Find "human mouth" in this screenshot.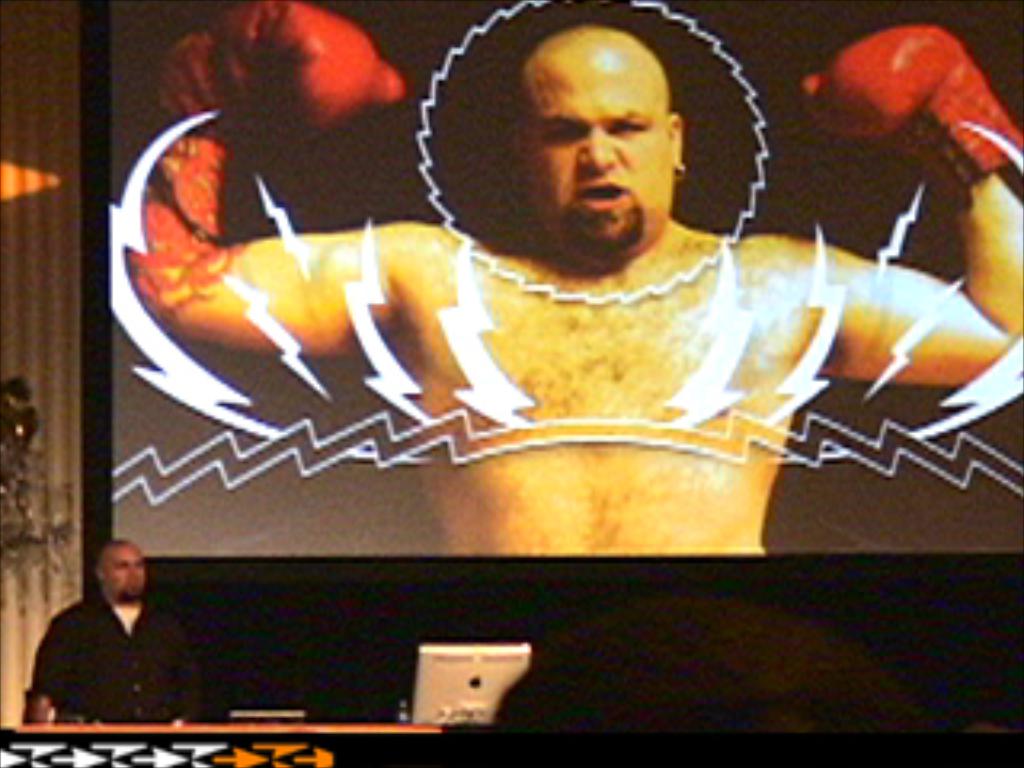
The bounding box for "human mouth" is rect(579, 179, 621, 205).
